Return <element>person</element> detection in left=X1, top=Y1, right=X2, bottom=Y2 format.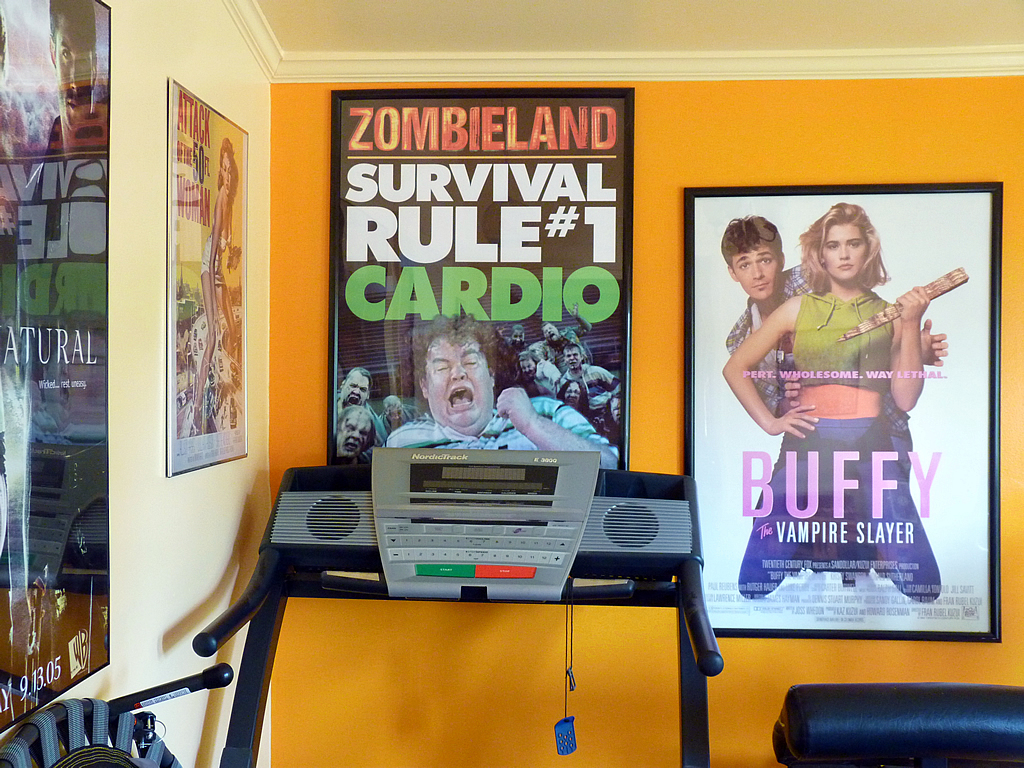
left=716, top=210, right=960, bottom=567.
